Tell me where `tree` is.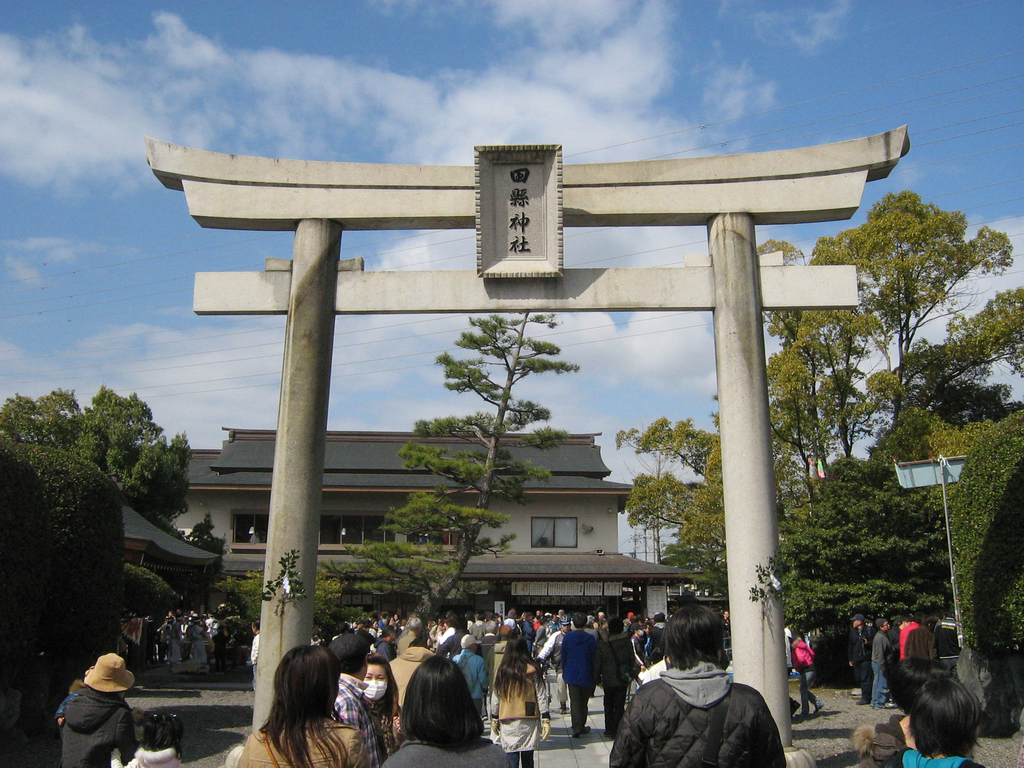
`tree` is at 188/511/226/569.
